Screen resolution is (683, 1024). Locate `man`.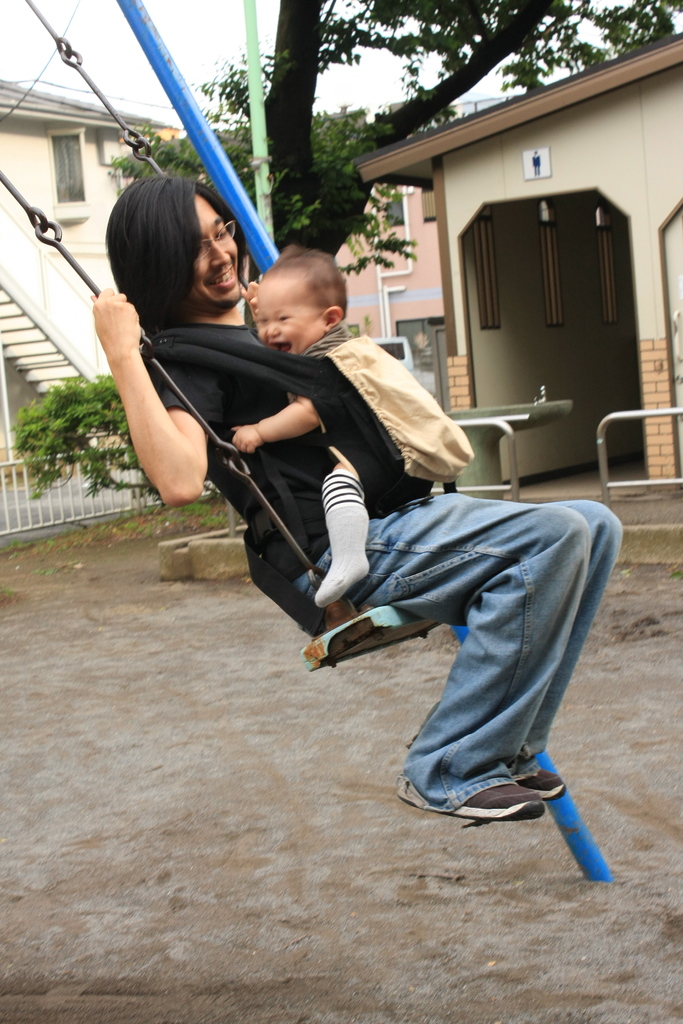
locate(177, 106, 595, 820).
